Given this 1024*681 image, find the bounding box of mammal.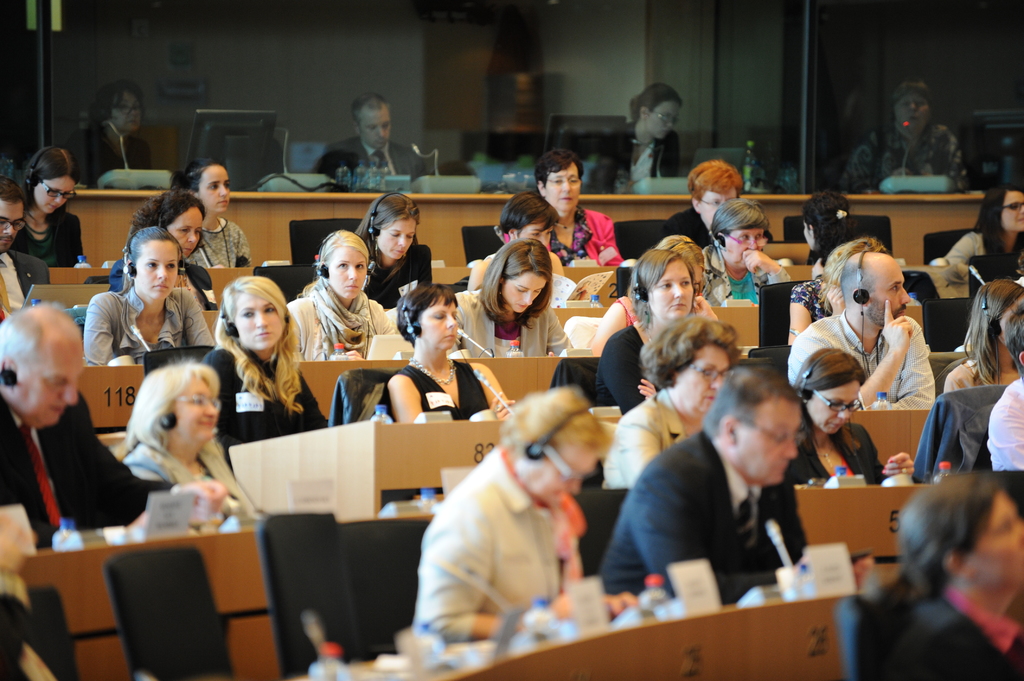
(202, 277, 329, 461).
